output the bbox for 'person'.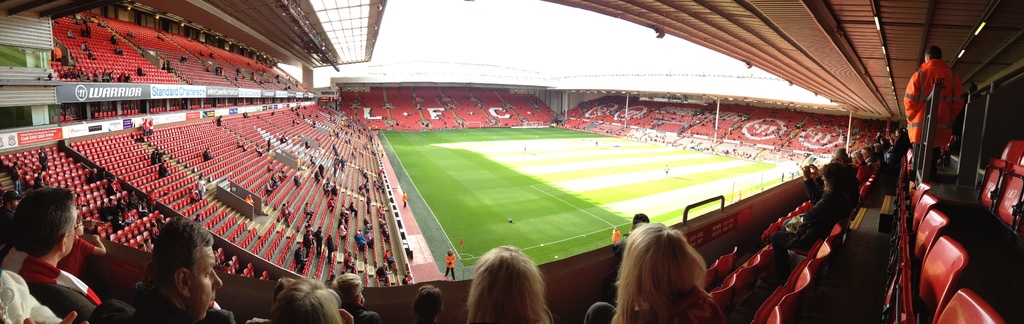
box(330, 274, 381, 323).
